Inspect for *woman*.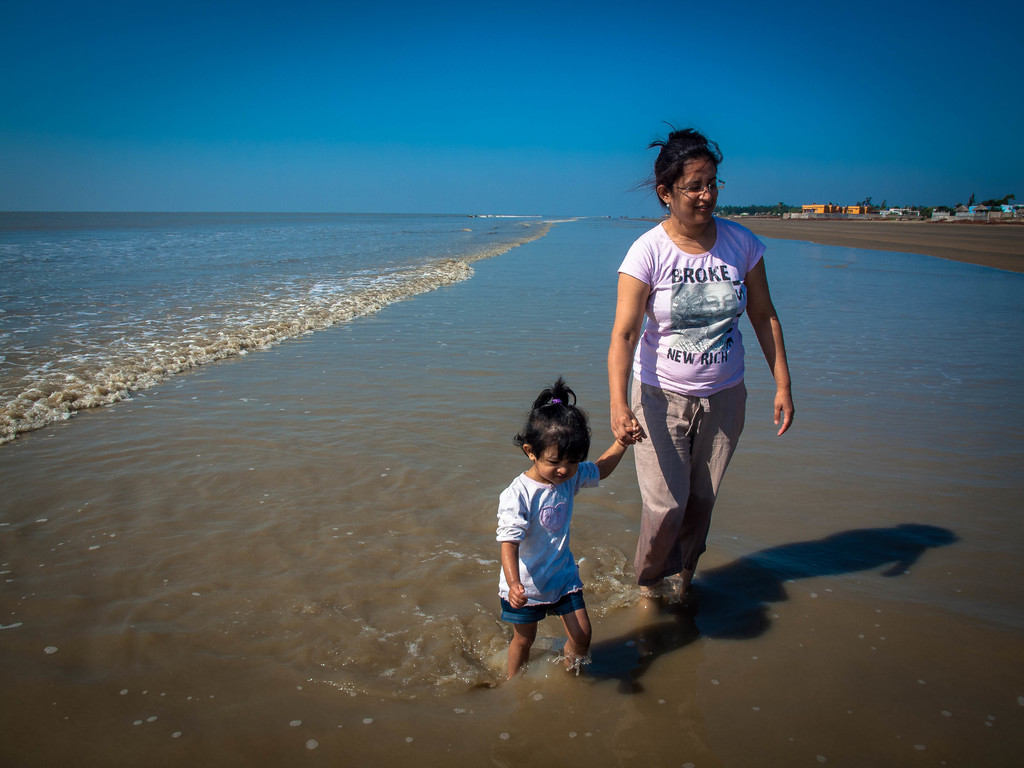
Inspection: detection(607, 125, 796, 608).
